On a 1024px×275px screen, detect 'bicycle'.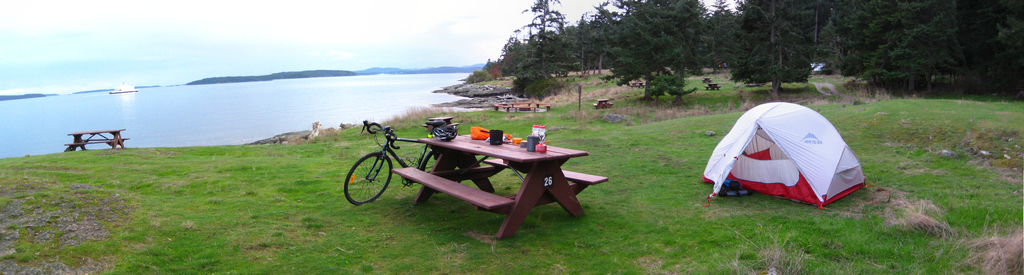
[342, 123, 447, 211].
